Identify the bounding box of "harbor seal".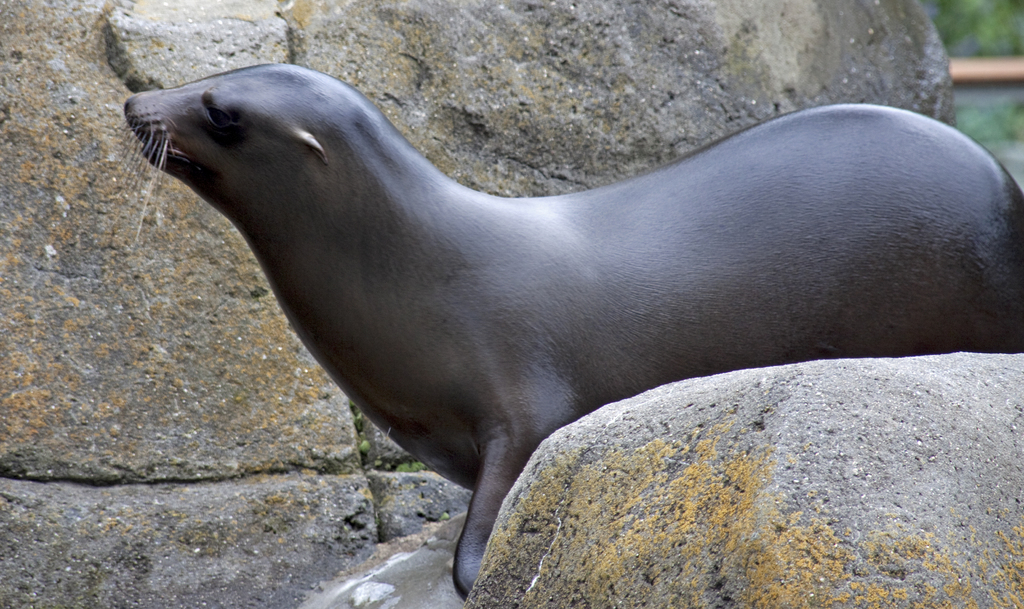
(103,64,1023,597).
